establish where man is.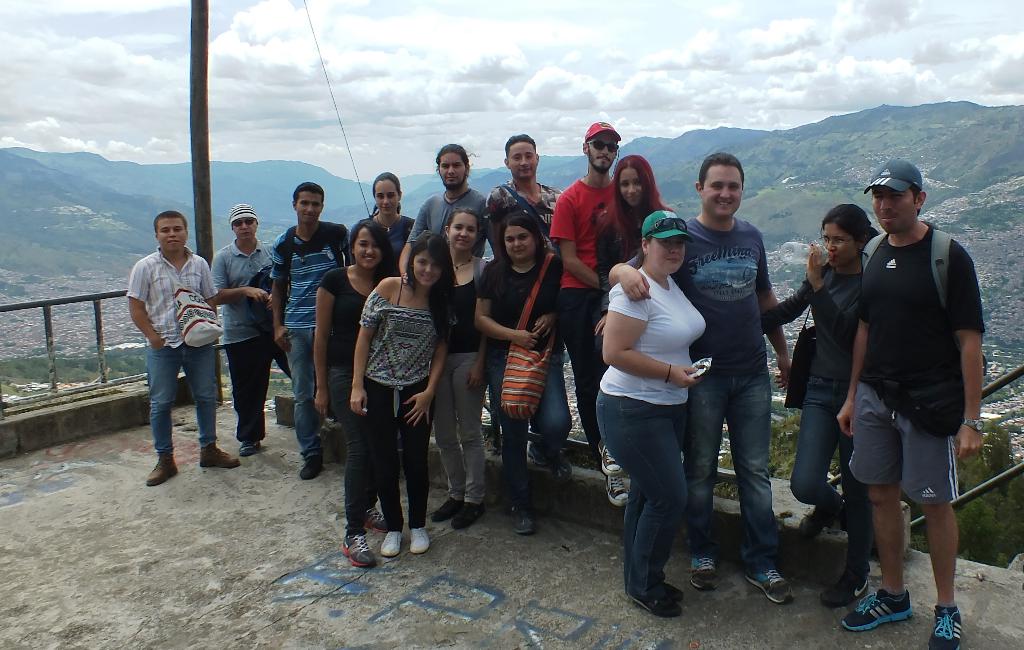
Established at detection(604, 149, 800, 606).
